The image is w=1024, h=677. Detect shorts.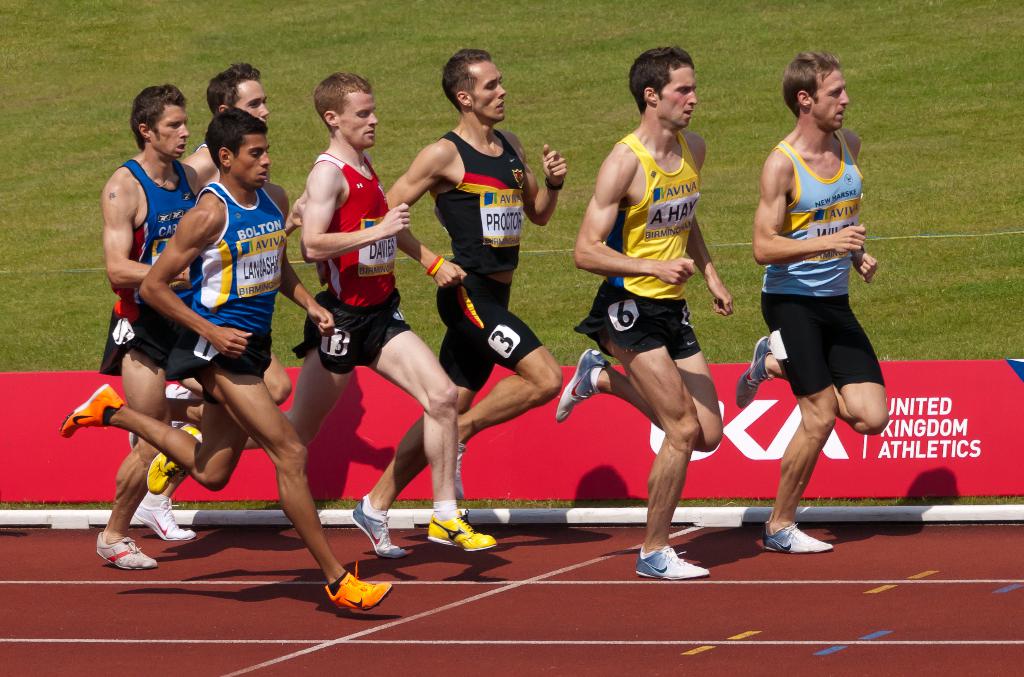
Detection: [761, 288, 886, 395].
